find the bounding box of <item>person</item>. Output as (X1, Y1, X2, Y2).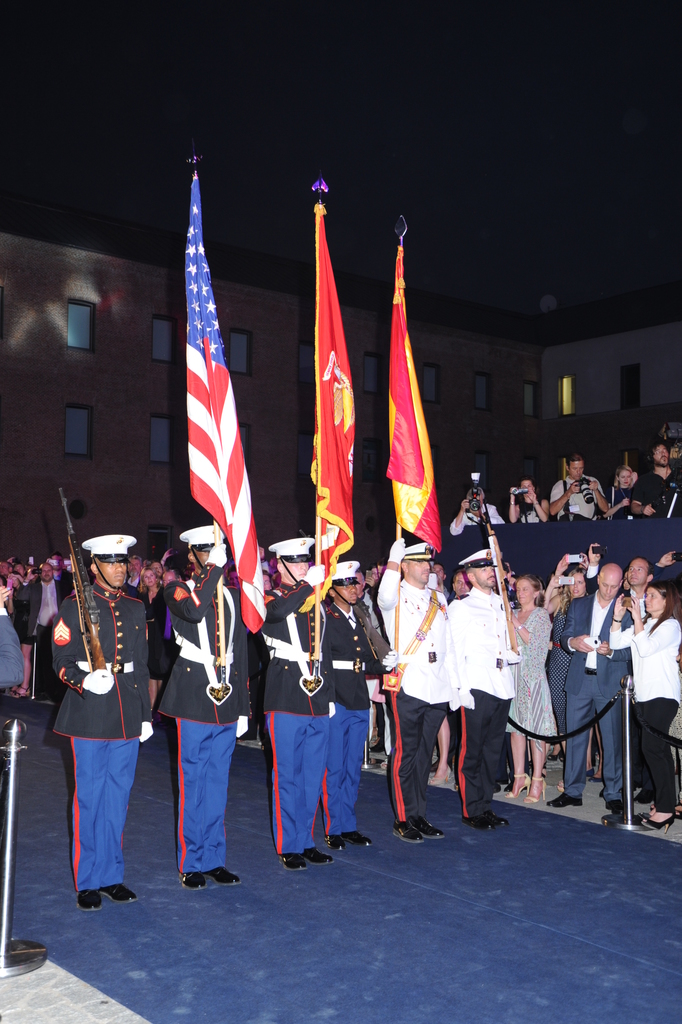
(134, 565, 167, 709).
